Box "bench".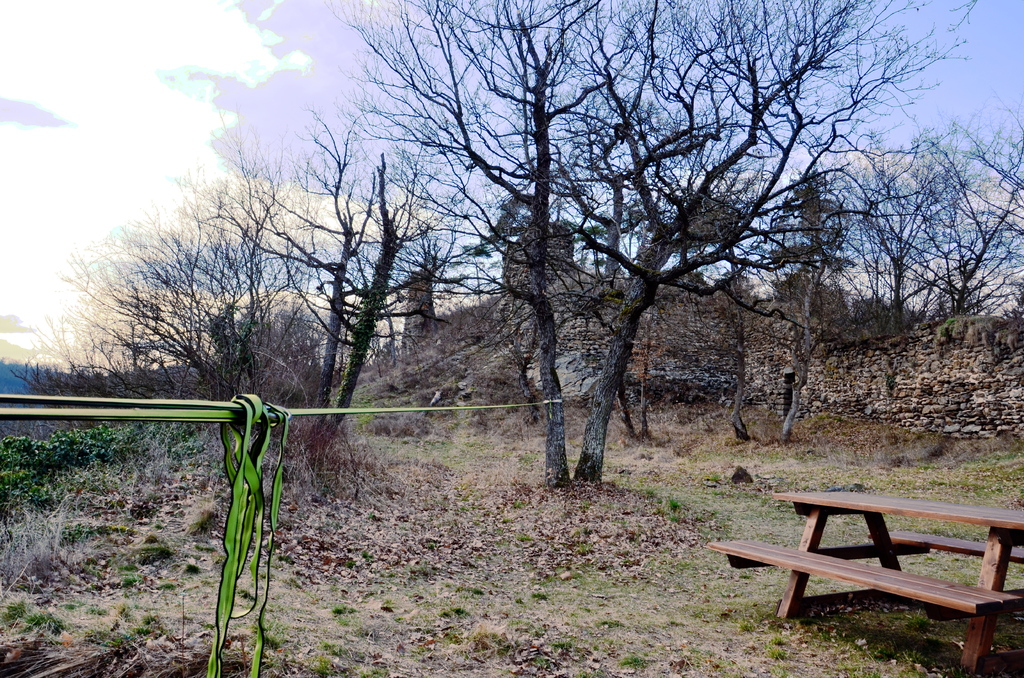
detection(701, 480, 1023, 655).
